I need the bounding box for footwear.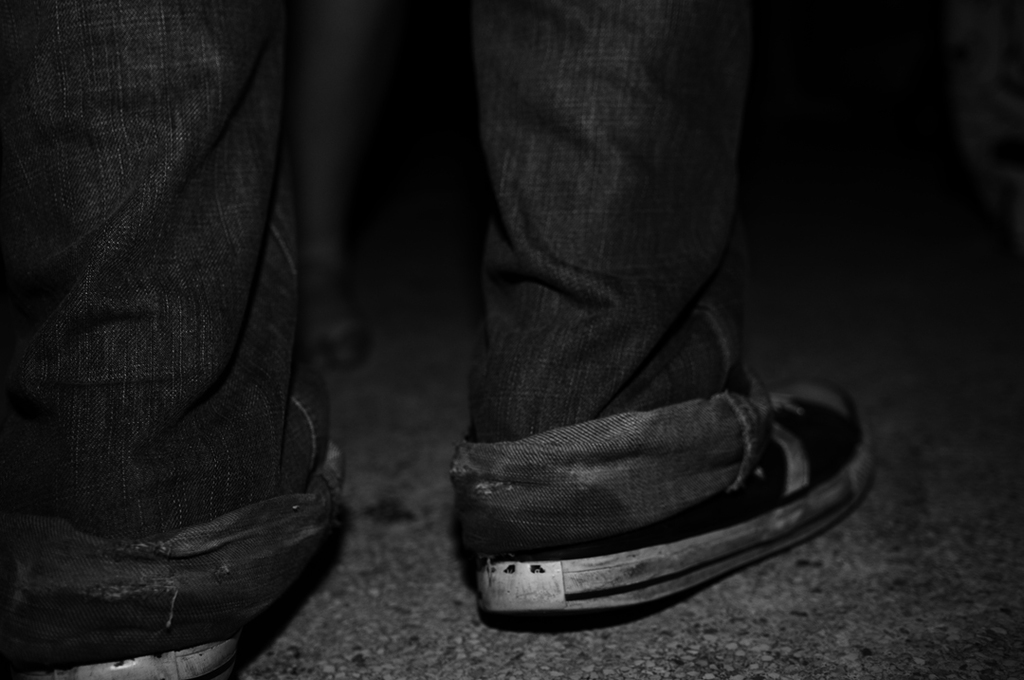
Here it is: box(35, 435, 345, 679).
